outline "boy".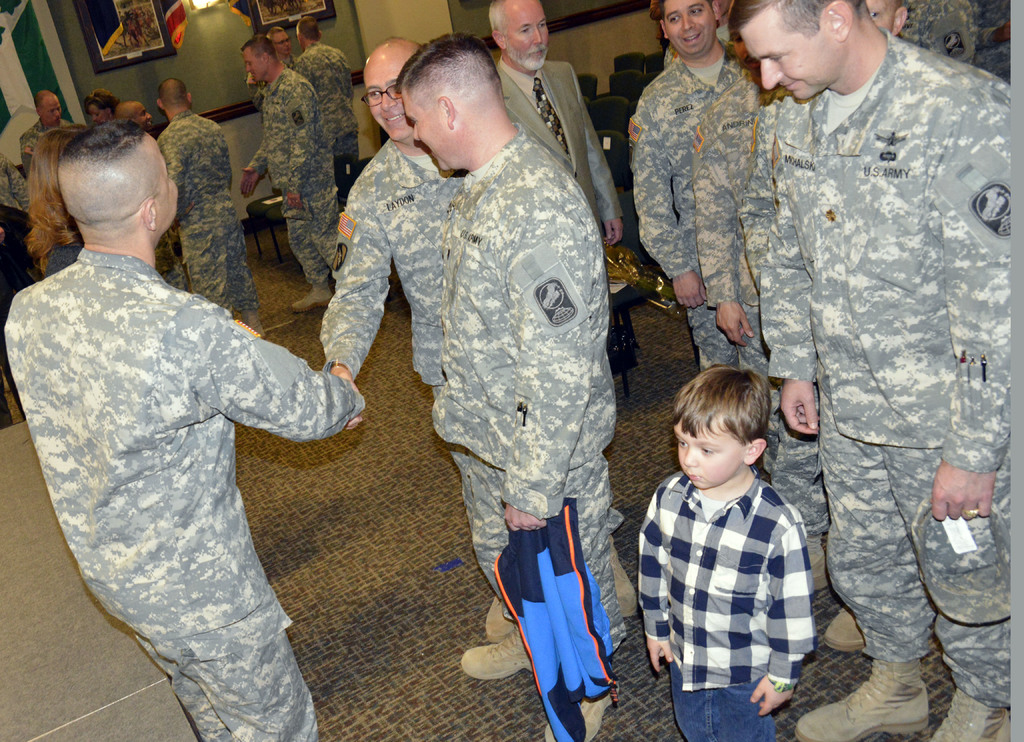
Outline: 618, 387, 823, 671.
